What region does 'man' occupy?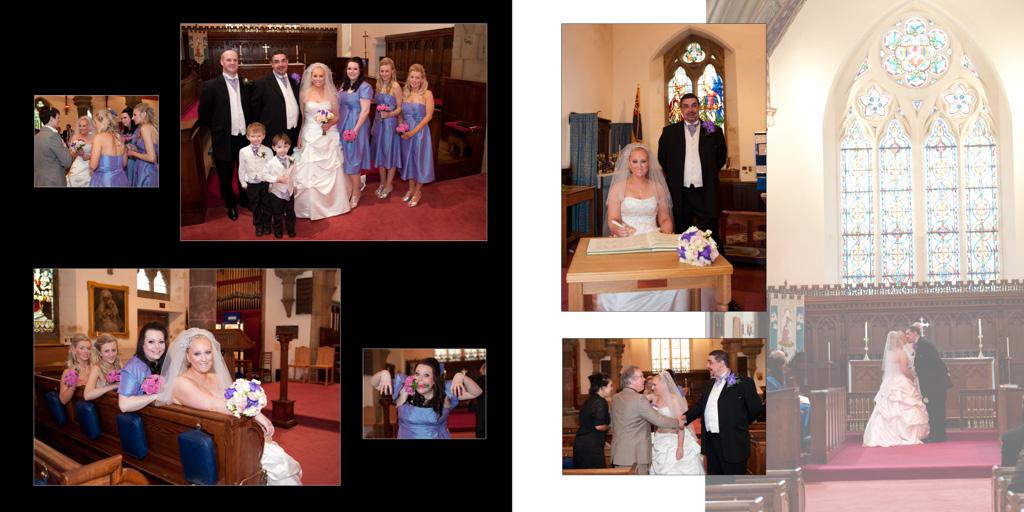
bbox=(611, 366, 679, 473).
